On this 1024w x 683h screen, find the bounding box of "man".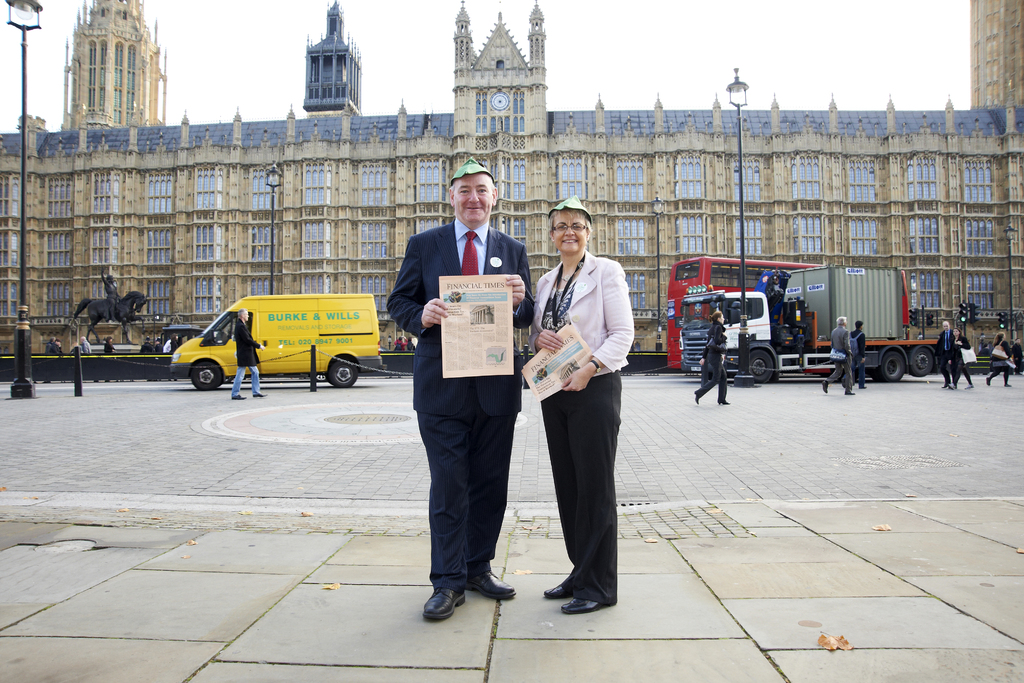
Bounding box: x1=822, y1=313, x2=854, y2=393.
